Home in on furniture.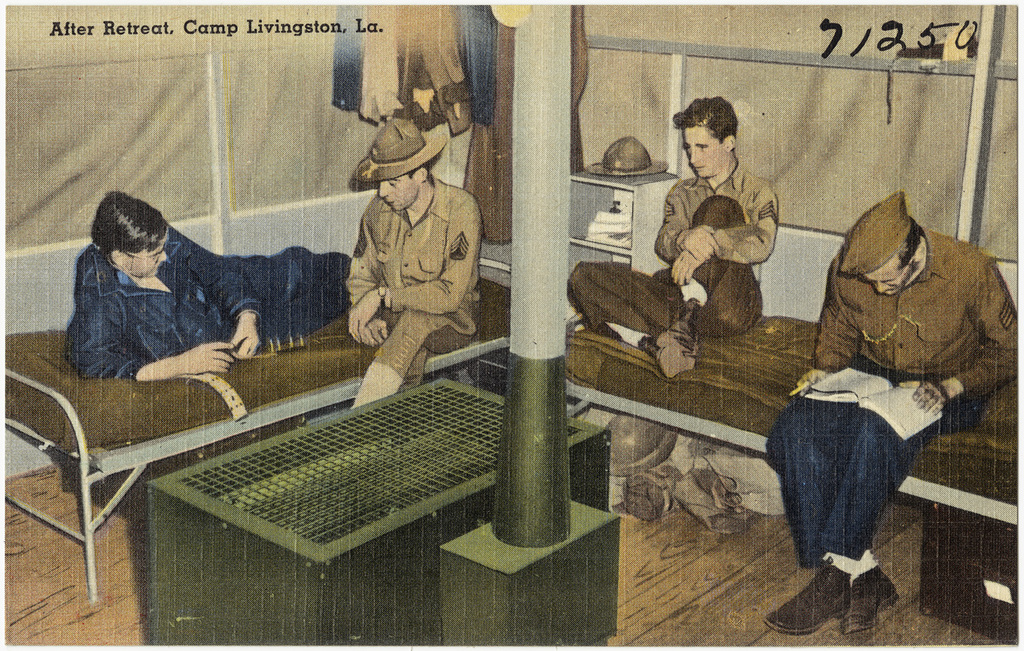
Homed in at detection(5, 256, 513, 602).
